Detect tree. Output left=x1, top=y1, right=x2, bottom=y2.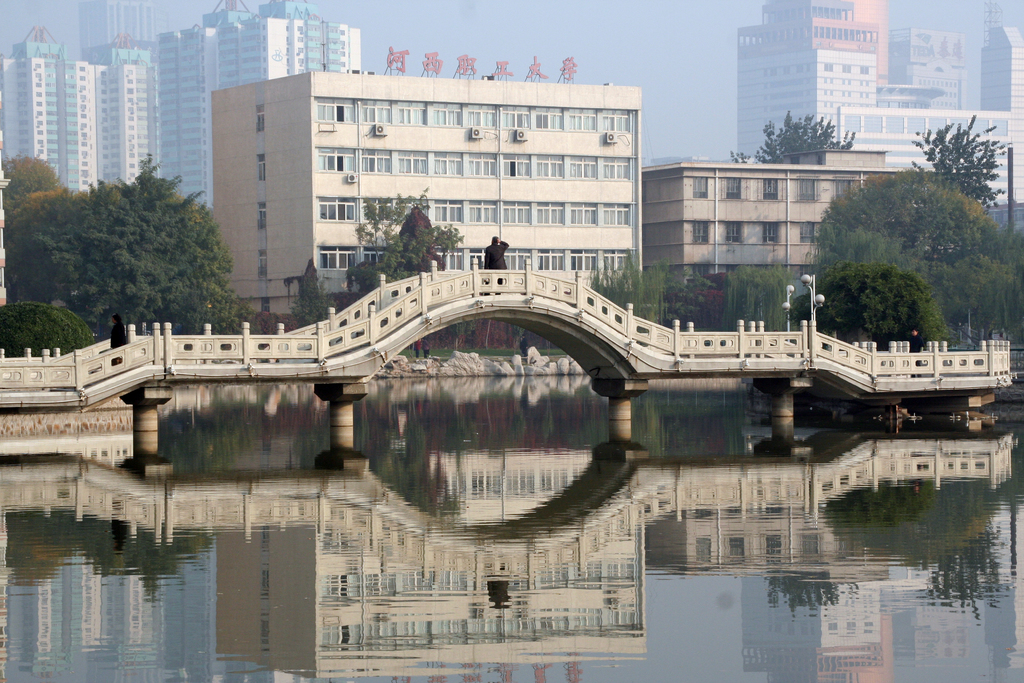
left=600, top=260, right=658, bottom=314.
